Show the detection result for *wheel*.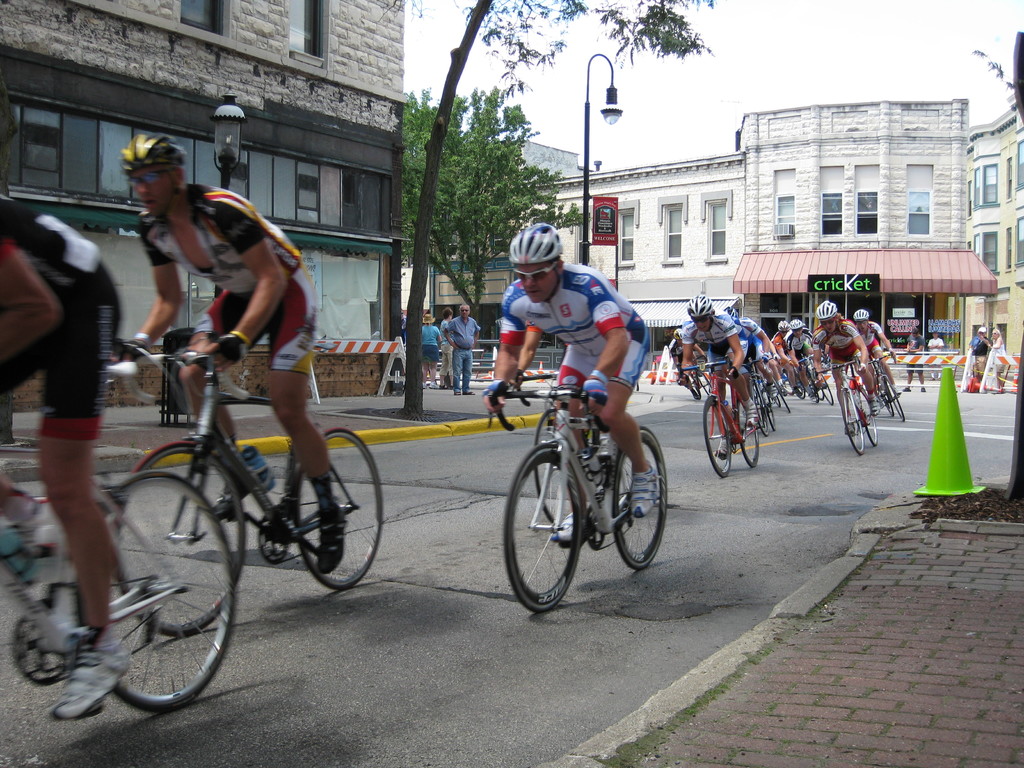
x1=841 y1=388 x2=861 y2=456.
